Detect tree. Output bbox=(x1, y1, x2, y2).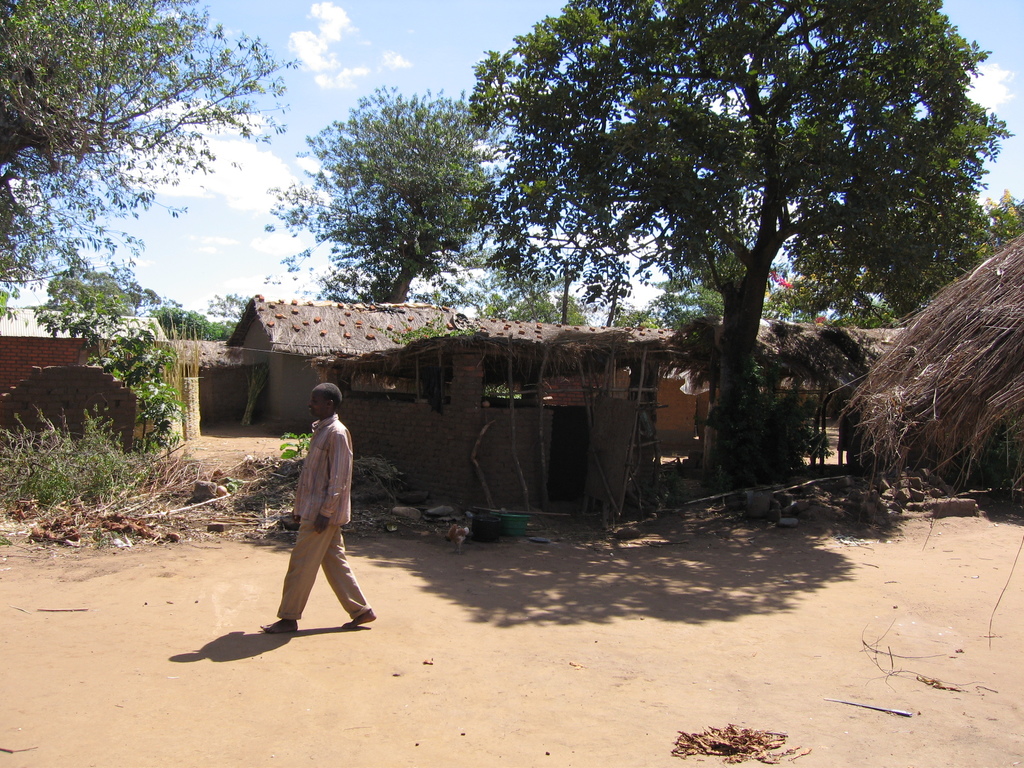
bbox=(263, 85, 521, 308).
